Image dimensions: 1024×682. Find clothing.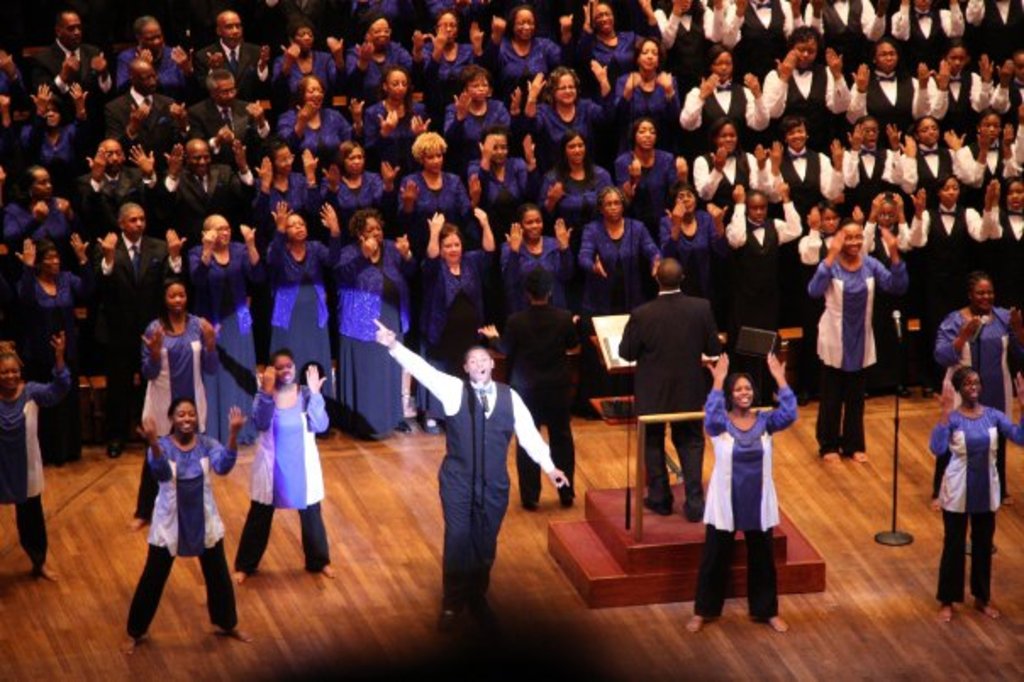
[left=414, top=224, right=492, bottom=416].
